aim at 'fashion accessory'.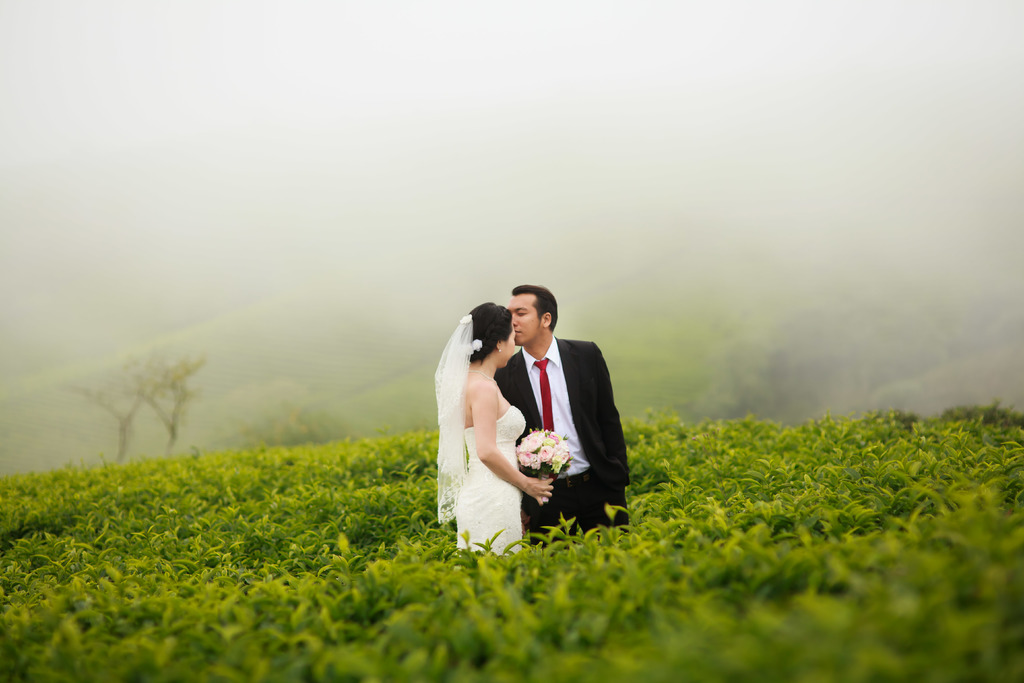
Aimed at [left=498, top=345, right=507, bottom=356].
